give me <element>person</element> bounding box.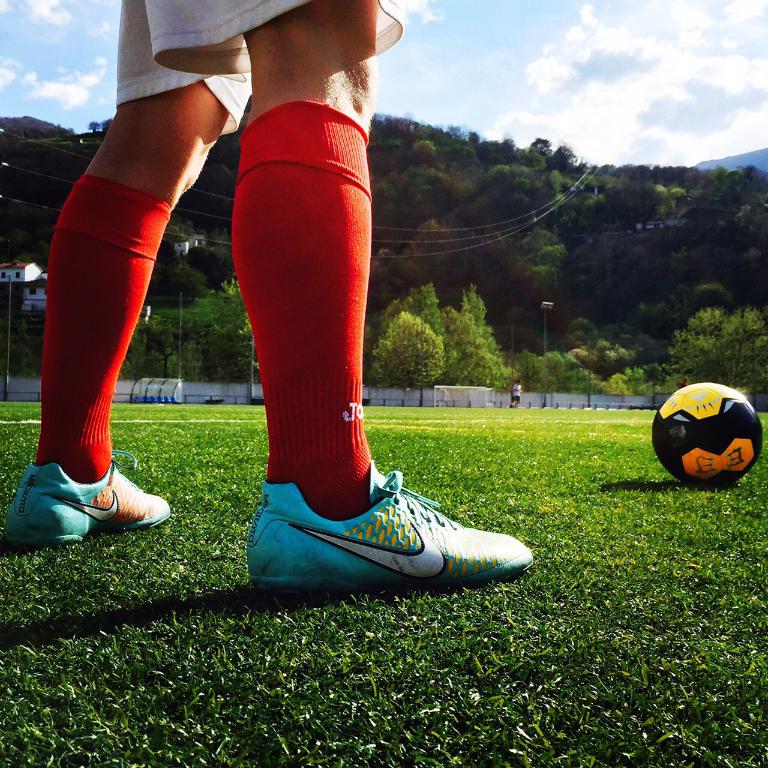
<box>0,0,541,596</box>.
